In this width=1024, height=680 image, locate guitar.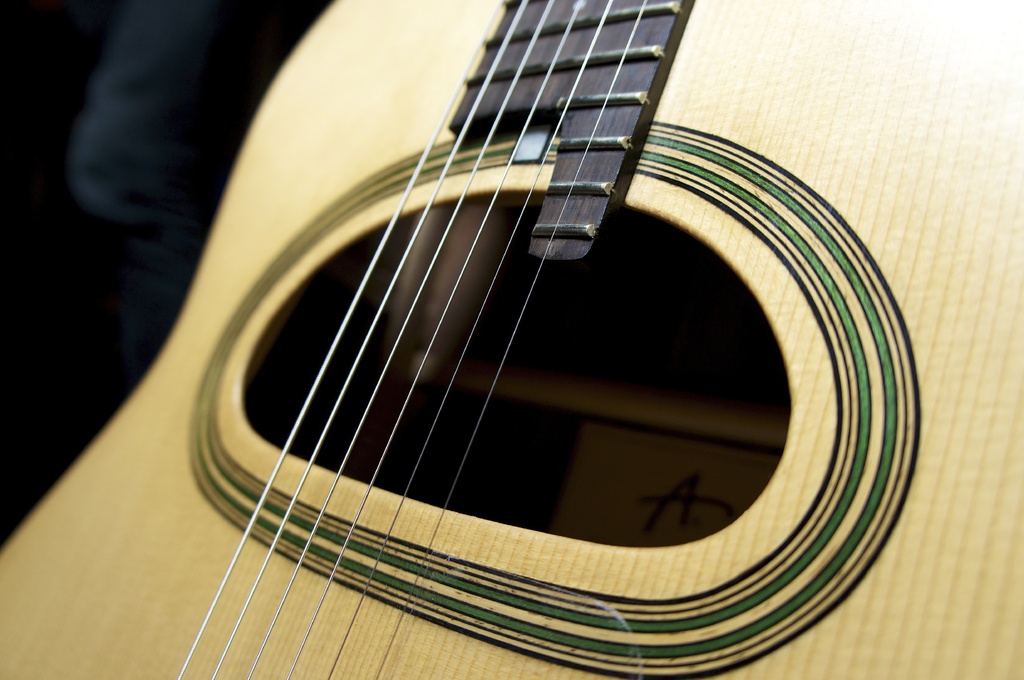
Bounding box: [0, 0, 1023, 679].
